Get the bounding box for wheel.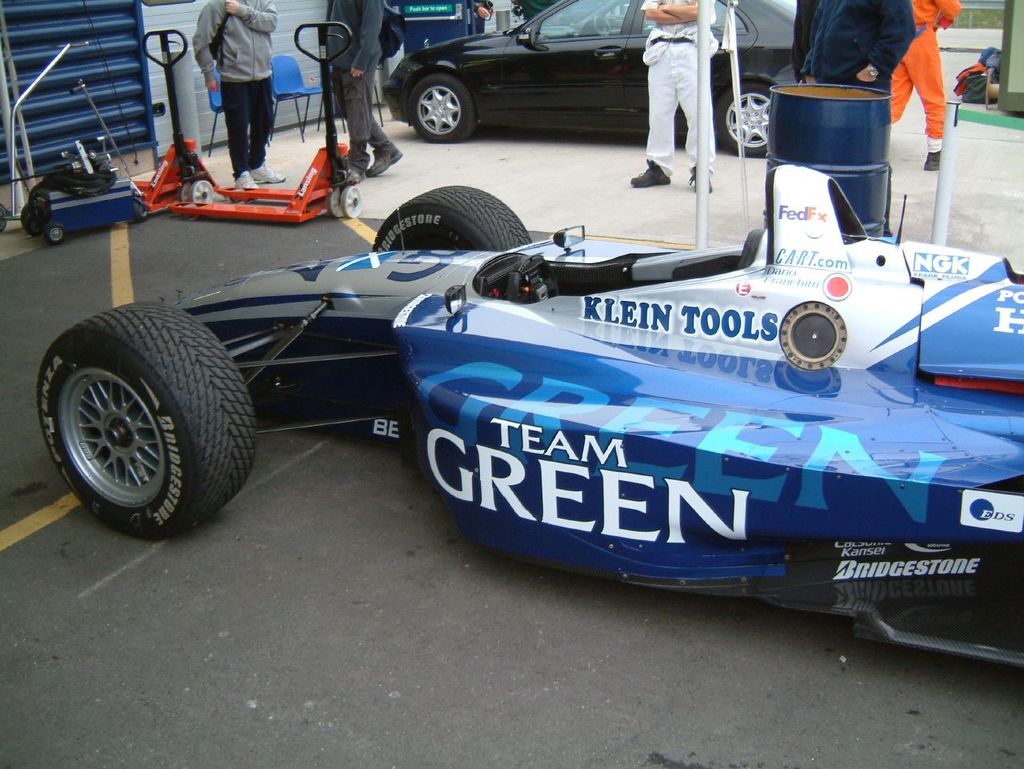
BBox(44, 221, 66, 240).
